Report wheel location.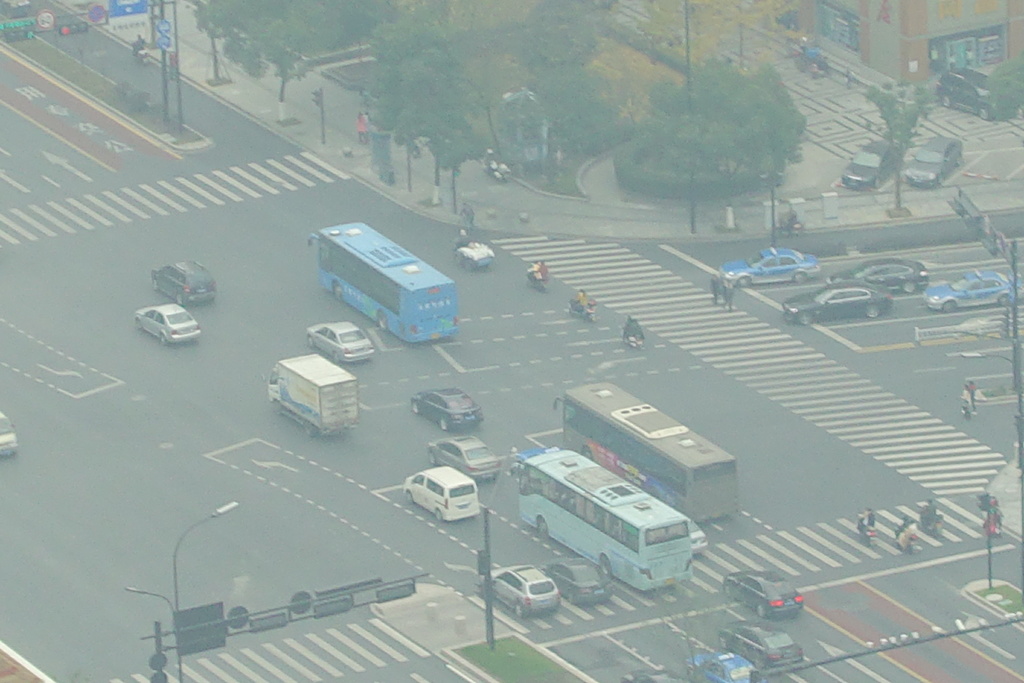
Report: x1=754 y1=606 x2=767 y2=623.
